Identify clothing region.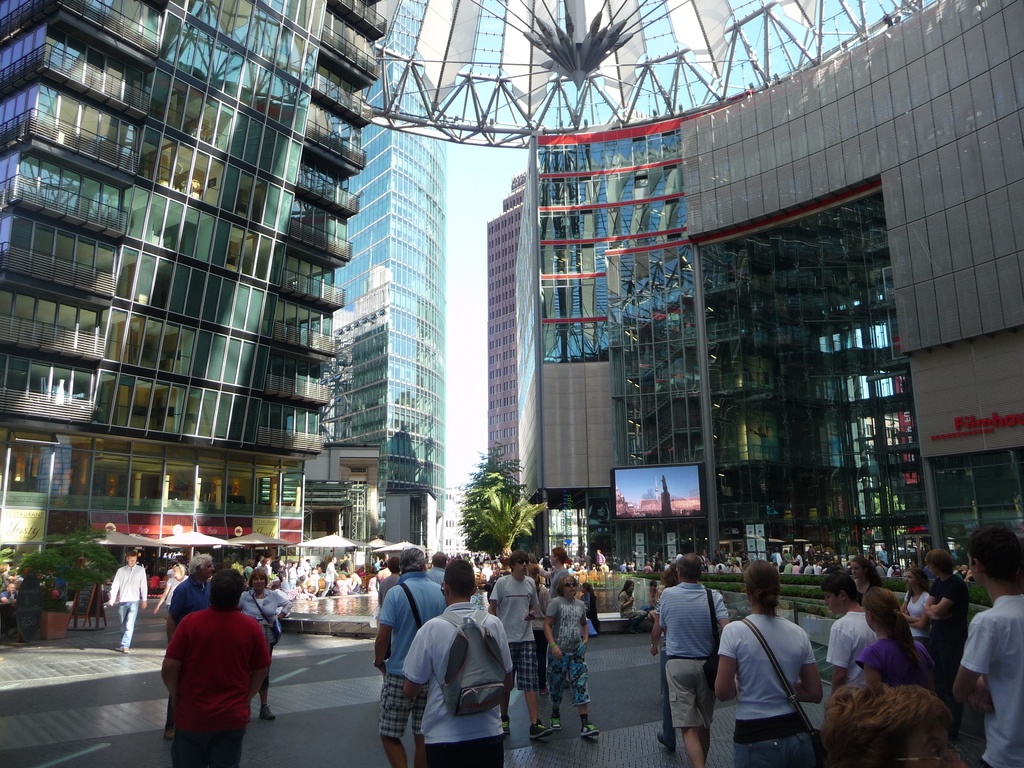
Region: bbox(900, 587, 933, 637).
